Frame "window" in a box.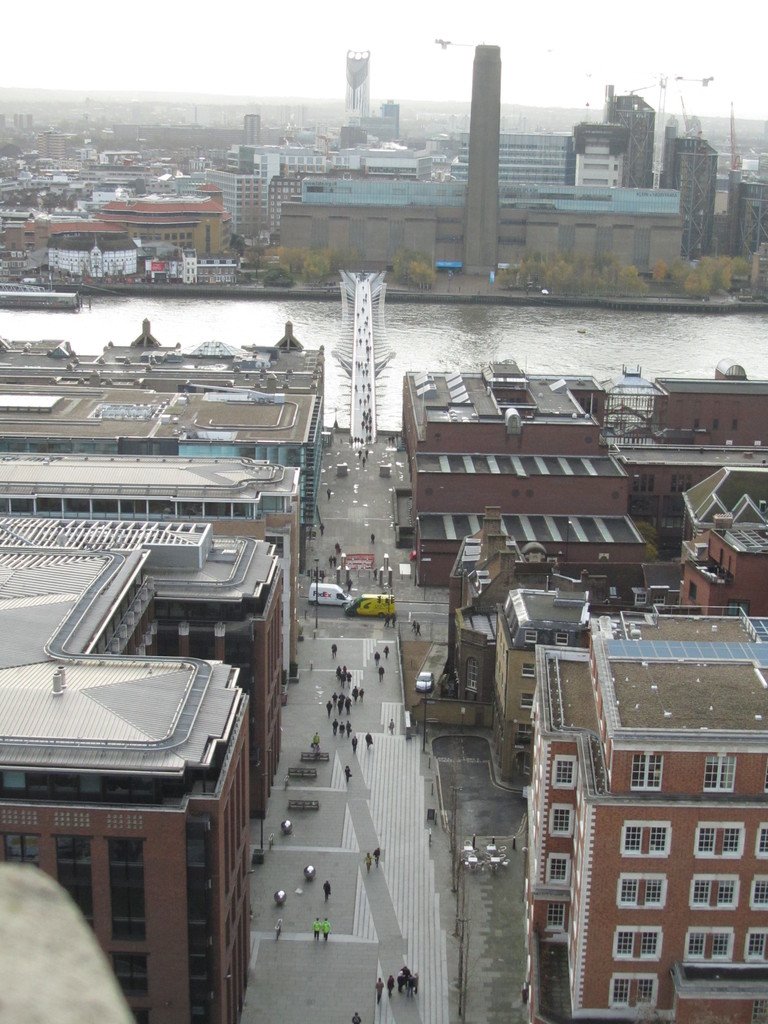
rect(522, 662, 534, 678).
